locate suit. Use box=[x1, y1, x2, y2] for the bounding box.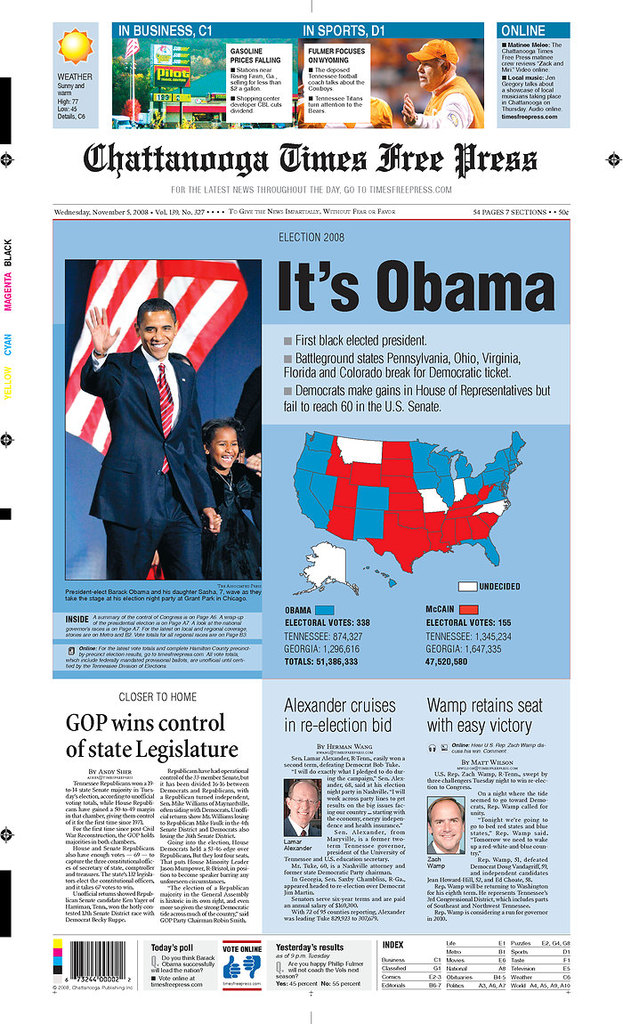
box=[81, 294, 220, 588].
